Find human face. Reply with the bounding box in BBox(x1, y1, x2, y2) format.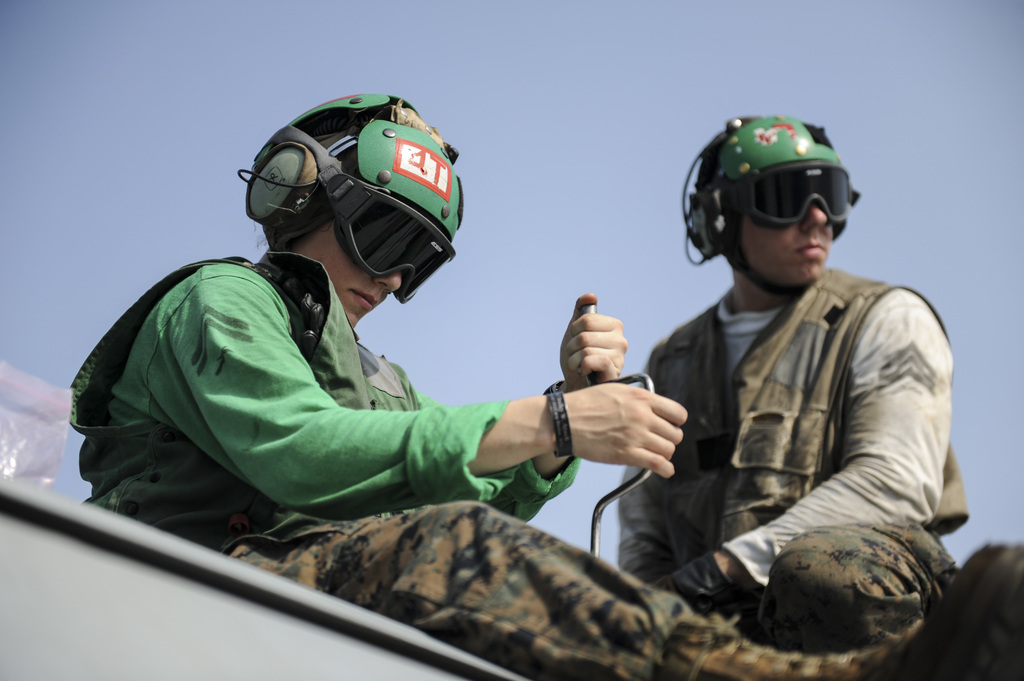
BBox(299, 222, 404, 323).
